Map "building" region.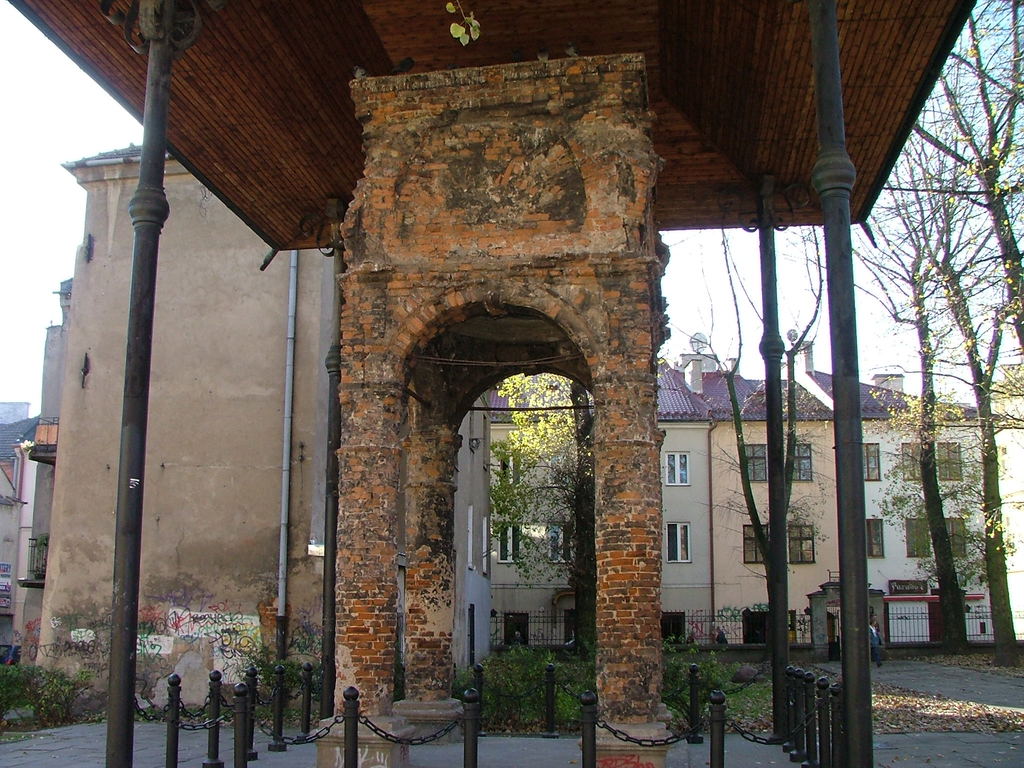
Mapped to (x1=39, y1=142, x2=489, y2=694).
